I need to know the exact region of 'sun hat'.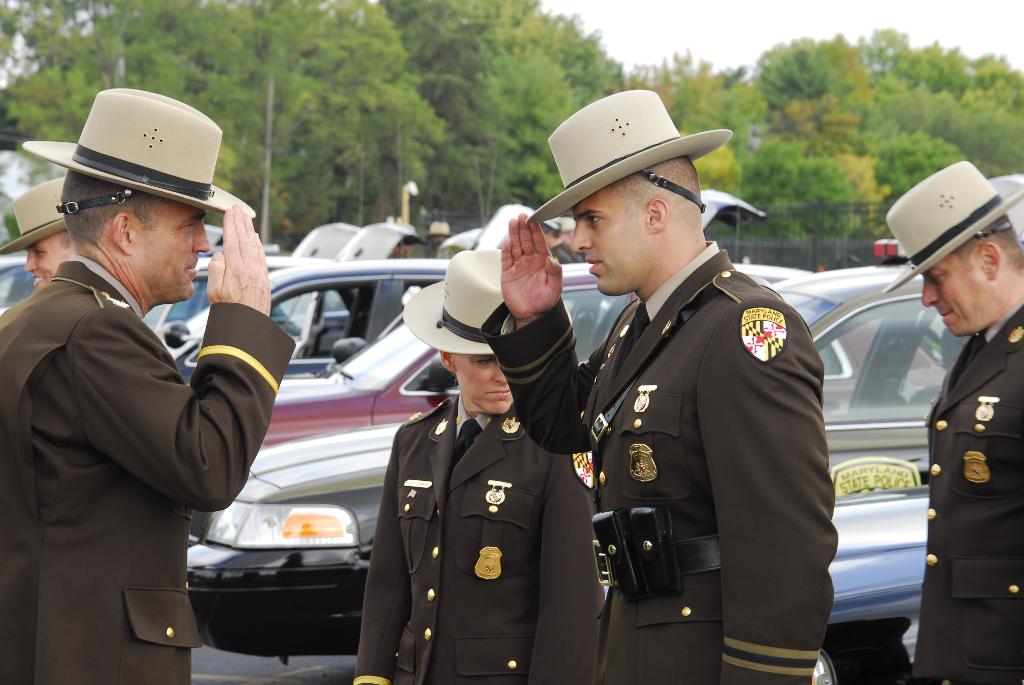
Region: x1=0, y1=167, x2=76, y2=253.
